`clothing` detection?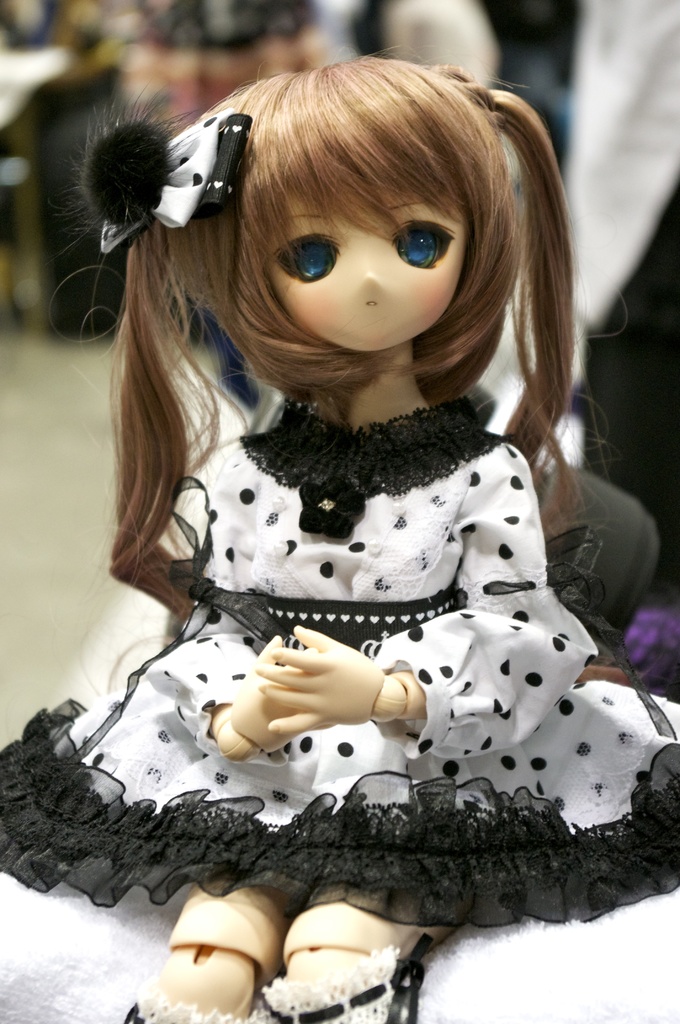
rect(3, 237, 679, 927)
